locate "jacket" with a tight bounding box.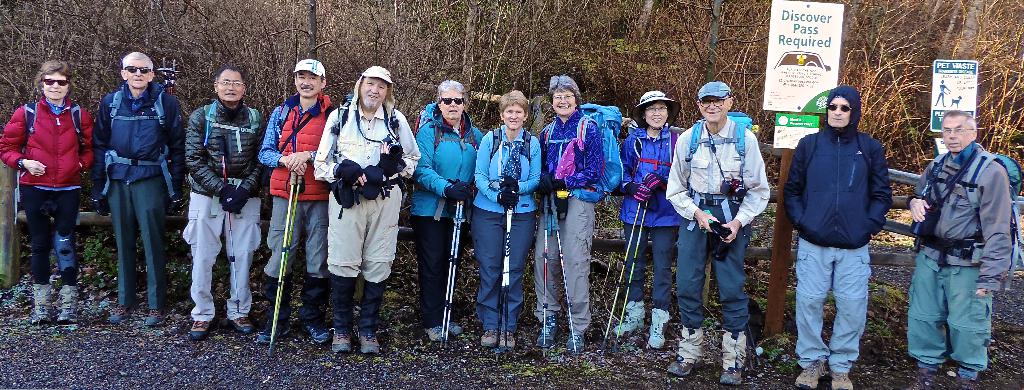
(left=307, top=58, right=428, bottom=284).
